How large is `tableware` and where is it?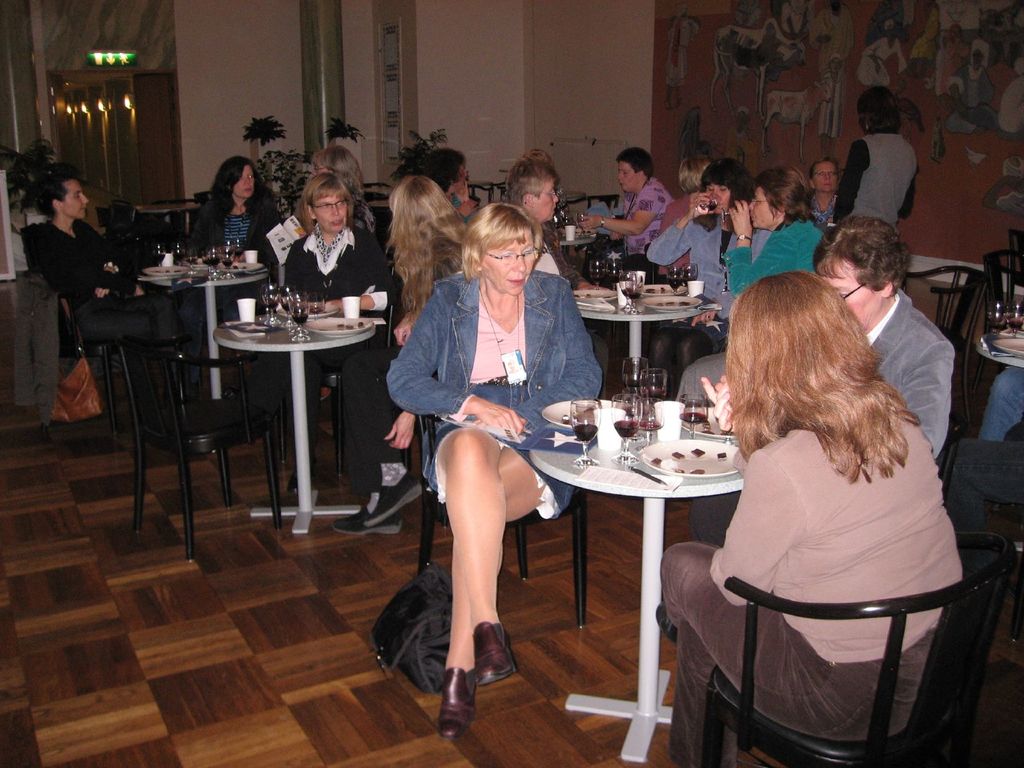
Bounding box: detection(677, 394, 707, 434).
